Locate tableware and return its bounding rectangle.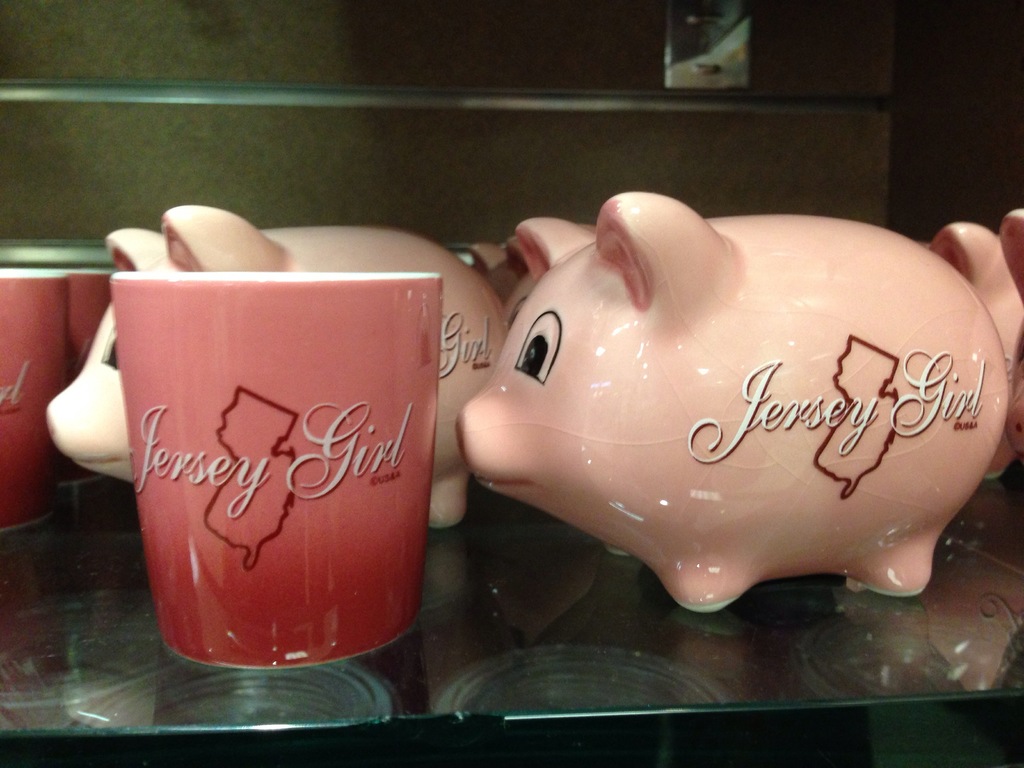
[x1=0, y1=262, x2=62, y2=541].
